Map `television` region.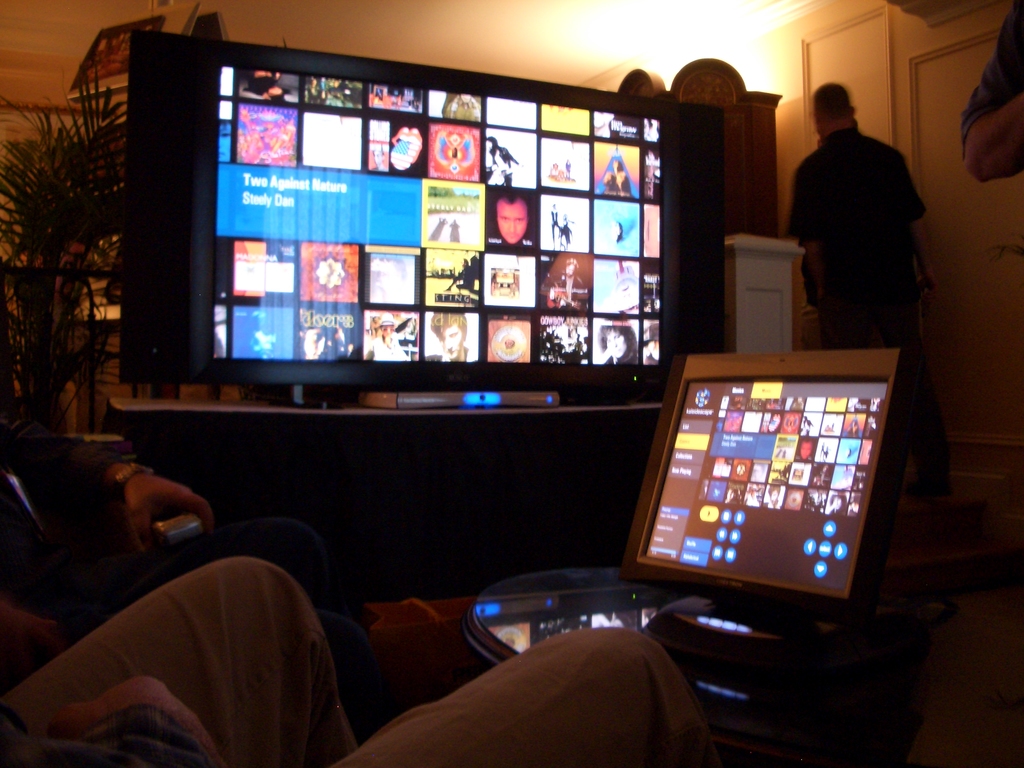
Mapped to l=116, t=30, r=723, b=409.
